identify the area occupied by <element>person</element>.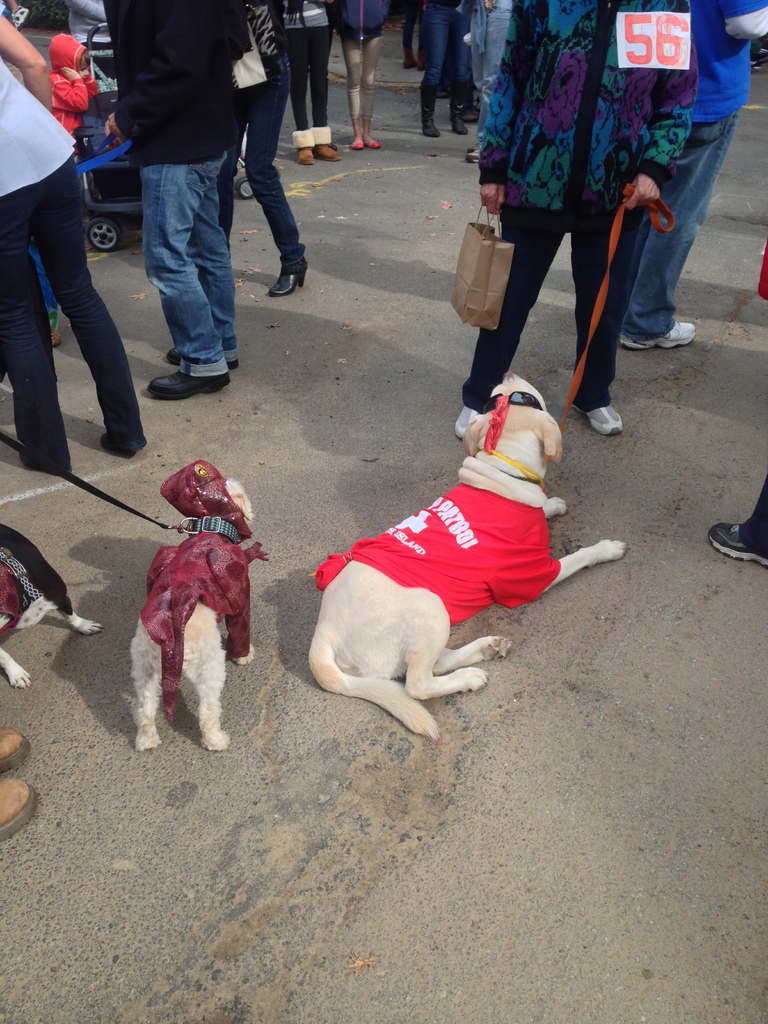
Area: [x1=97, y1=1, x2=267, y2=393].
